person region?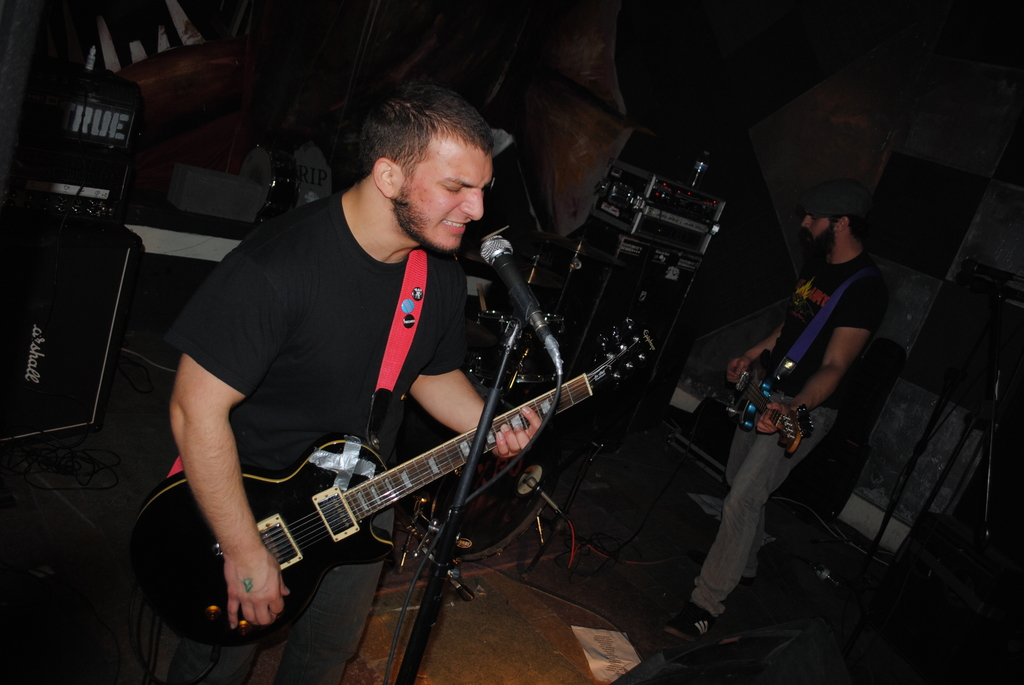
BBox(659, 177, 892, 644)
